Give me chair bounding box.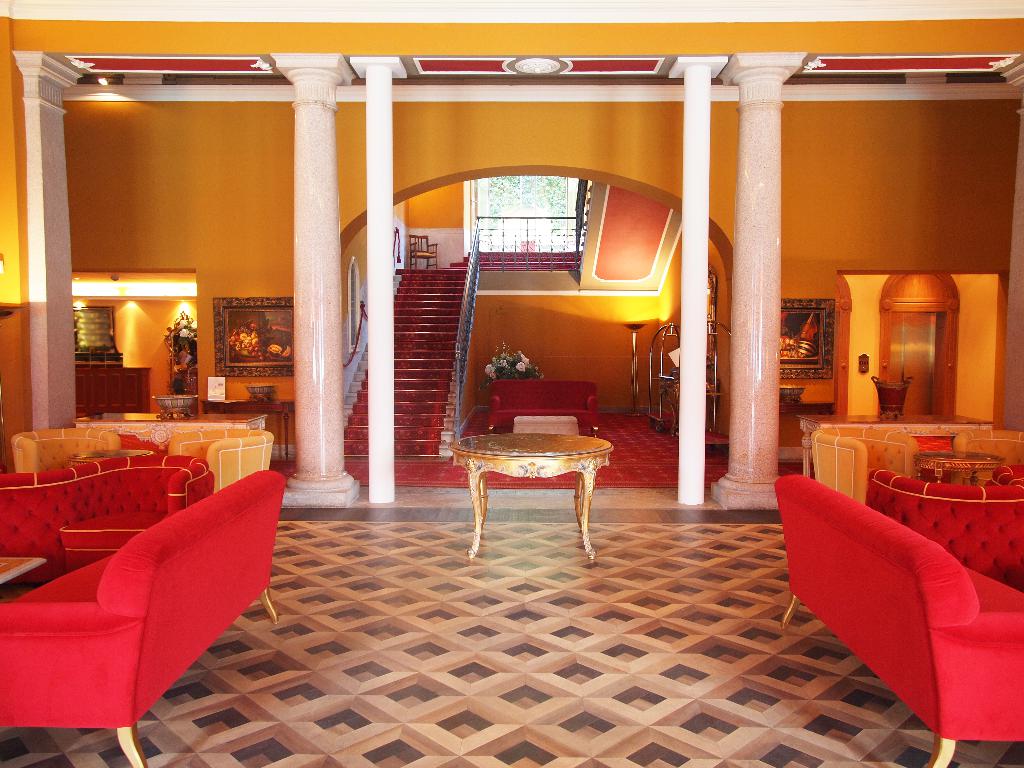
crop(163, 419, 275, 504).
